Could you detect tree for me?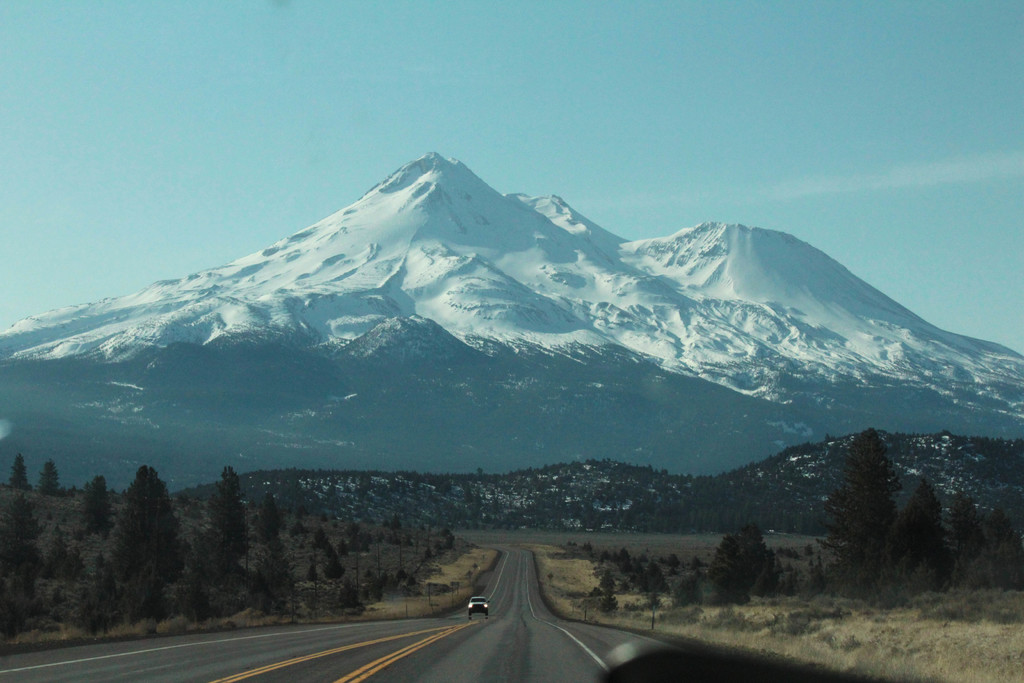
Detection result: Rect(109, 459, 195, 593).
